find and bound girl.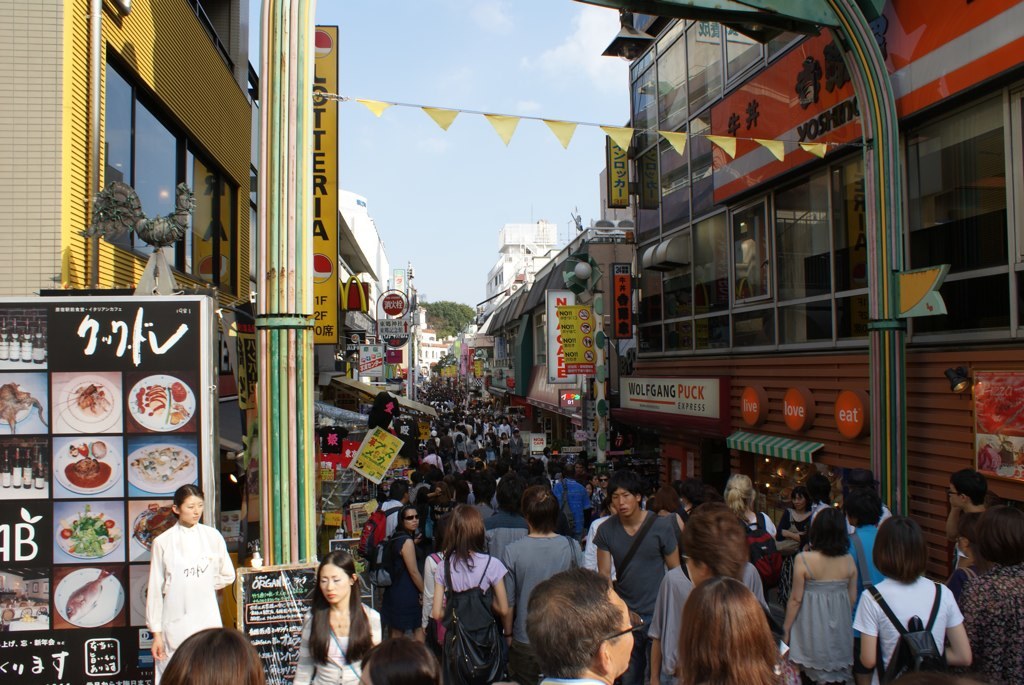
Bound: BBox(855, 513, 975, 684).
